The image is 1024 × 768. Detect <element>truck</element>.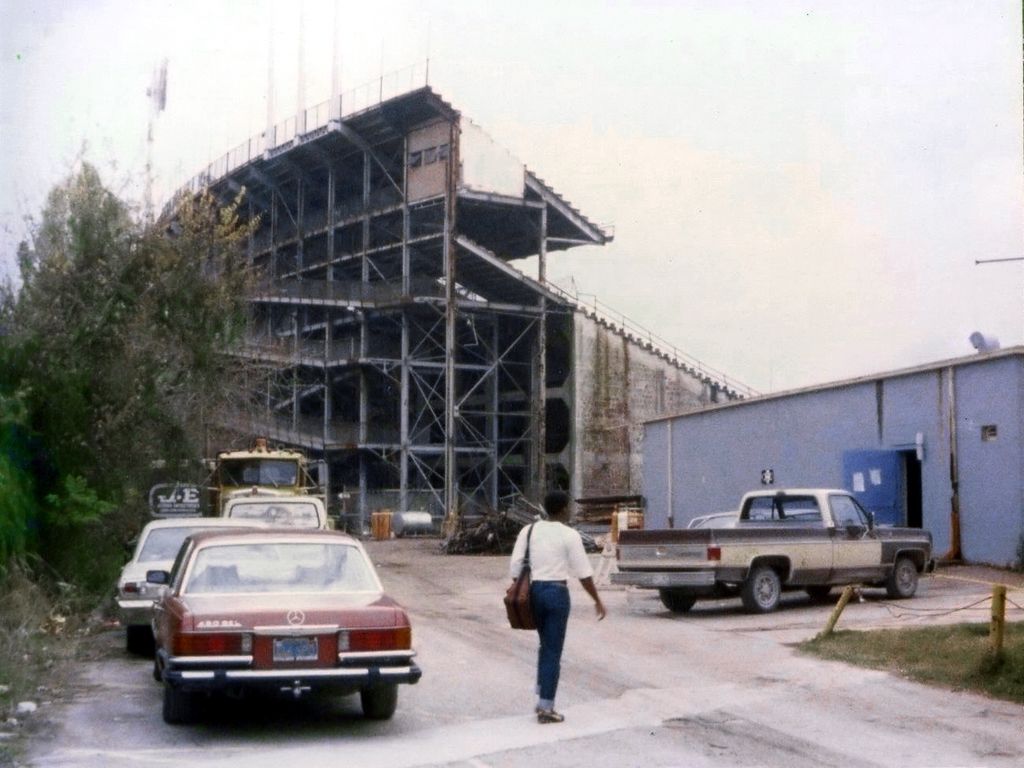
Detection: [x1=166, y1=429, x2=337, y2=531].
